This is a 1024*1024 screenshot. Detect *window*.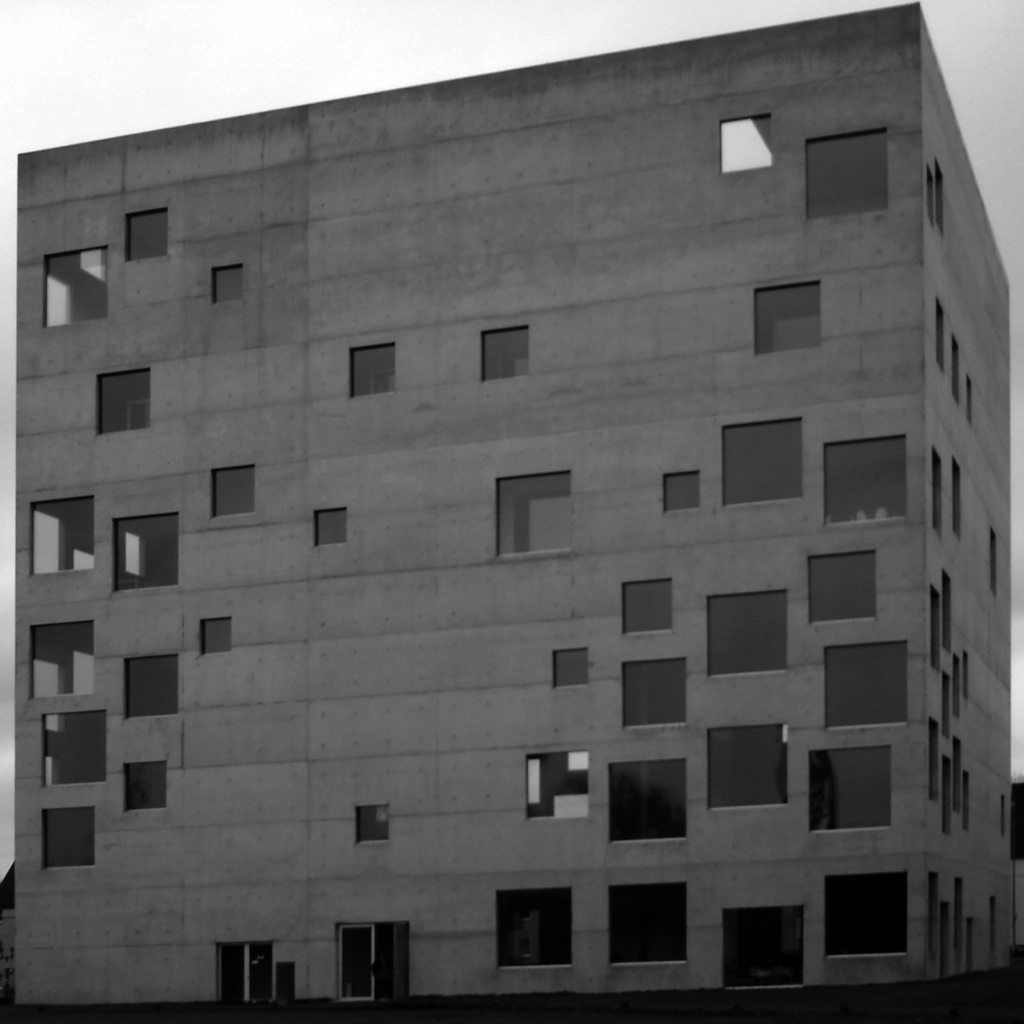
x1=35 y1=657 x2=65 y2=728.
